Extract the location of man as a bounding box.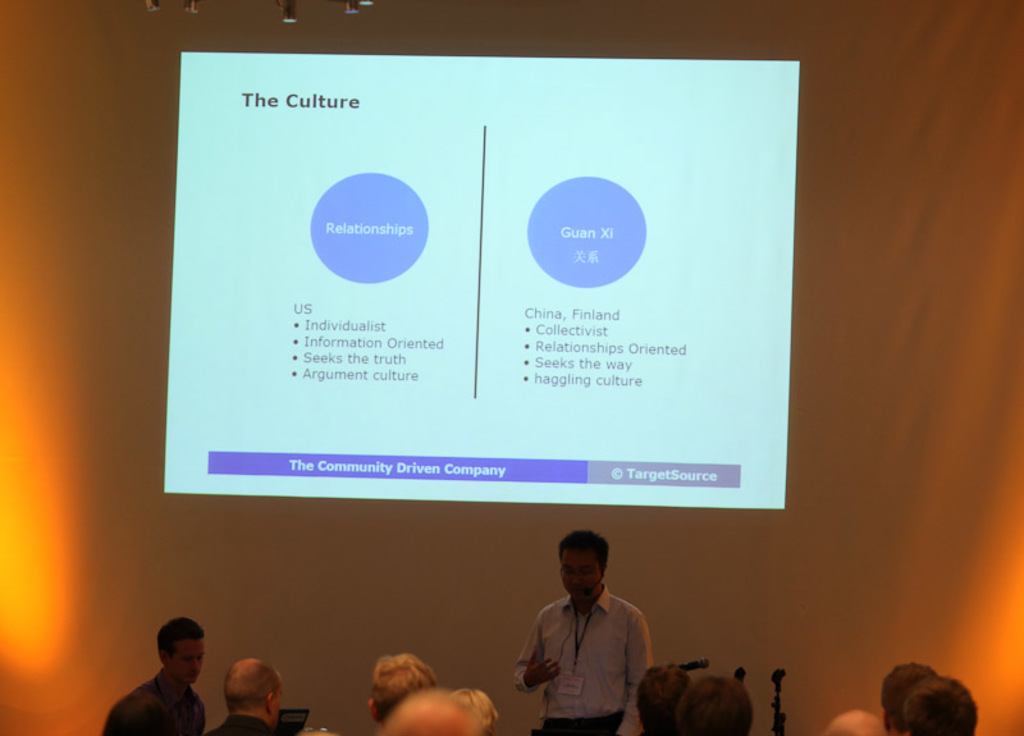
<box>97,616,207,735</box>.
